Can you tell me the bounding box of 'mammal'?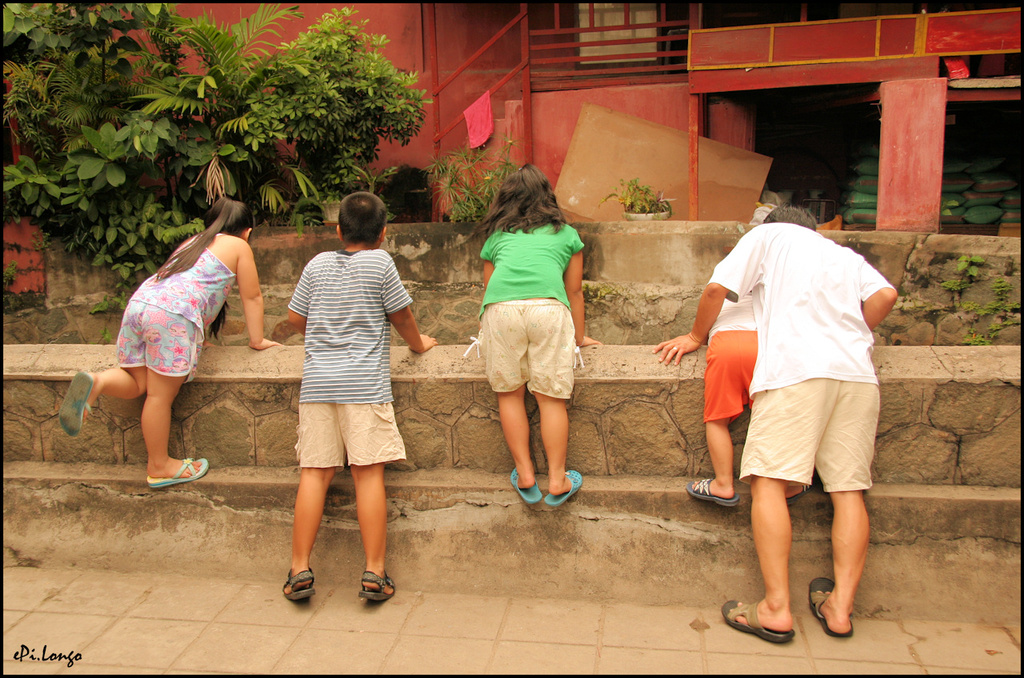
686:286:815:505.
